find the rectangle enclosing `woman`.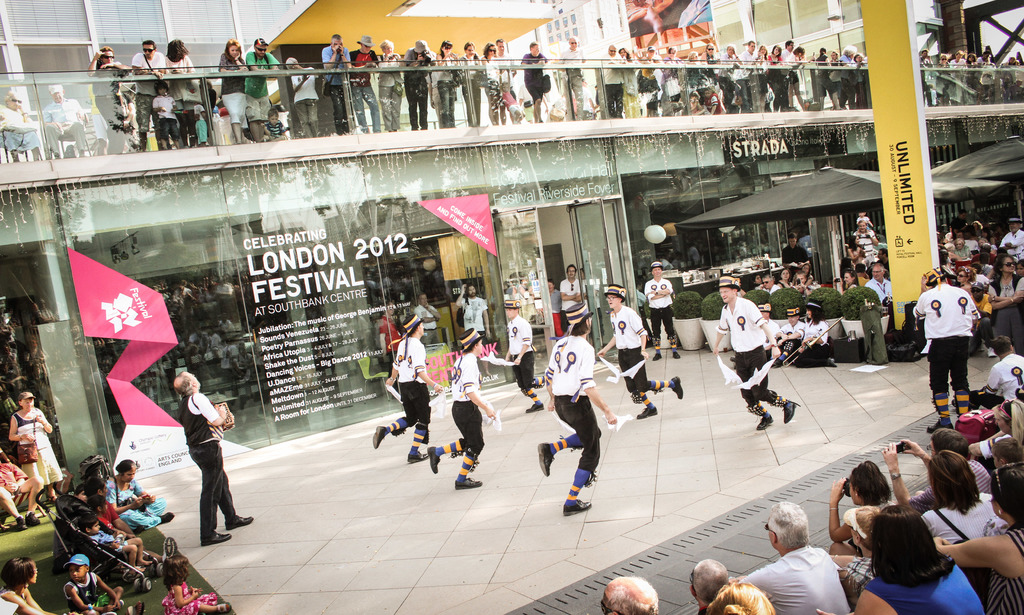
region(929, 459, 1023, 614).
